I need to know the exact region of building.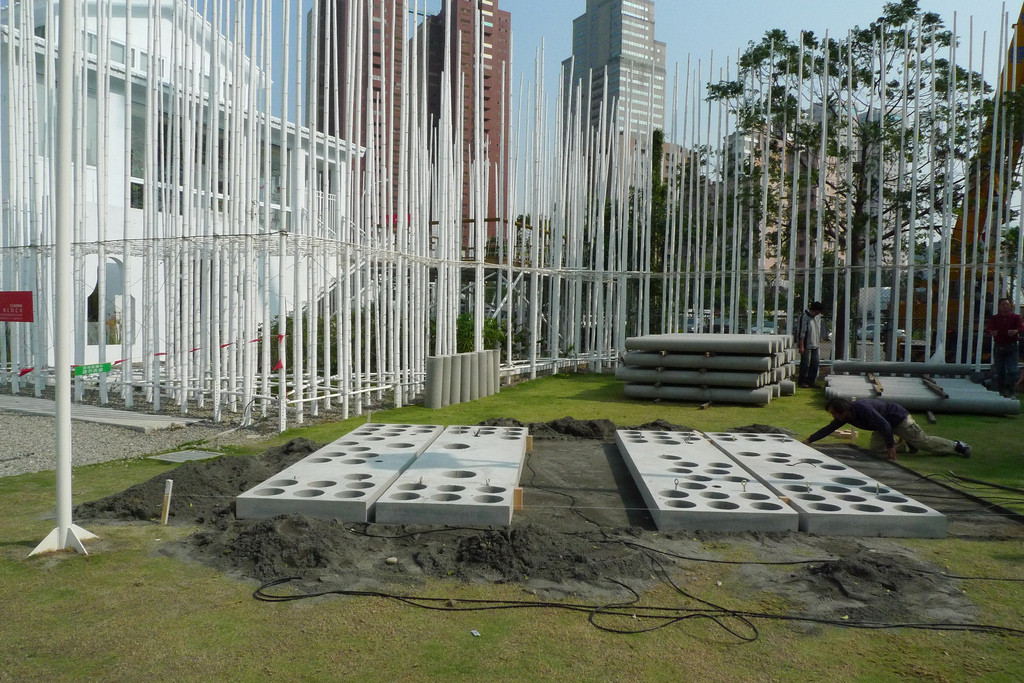
Region: locate(566, 0, 661, 204).
